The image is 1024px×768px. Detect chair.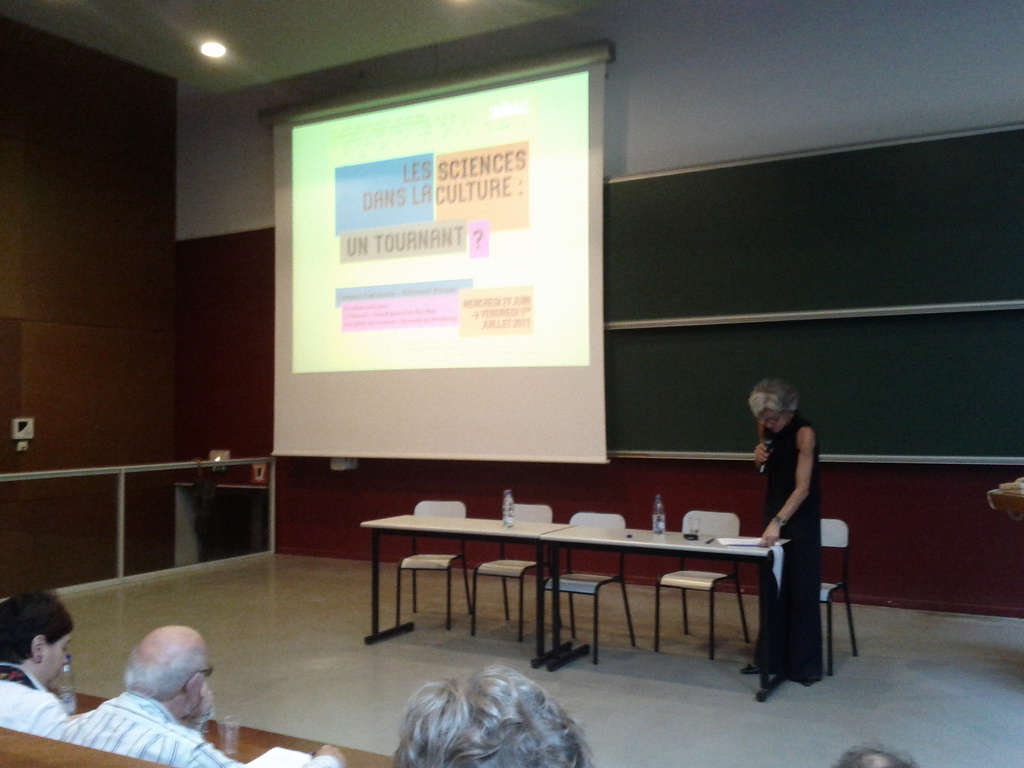
Detection: detection(394, 500, 469, 634).
